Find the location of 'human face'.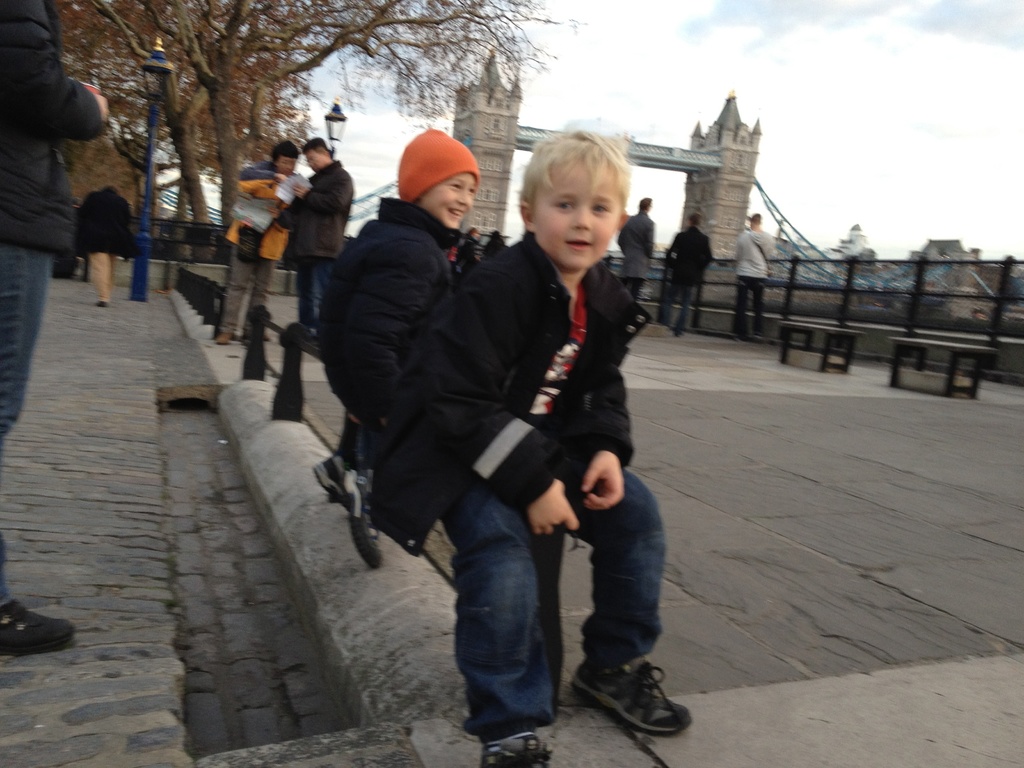
Location: (304, 147, 321, 173).
